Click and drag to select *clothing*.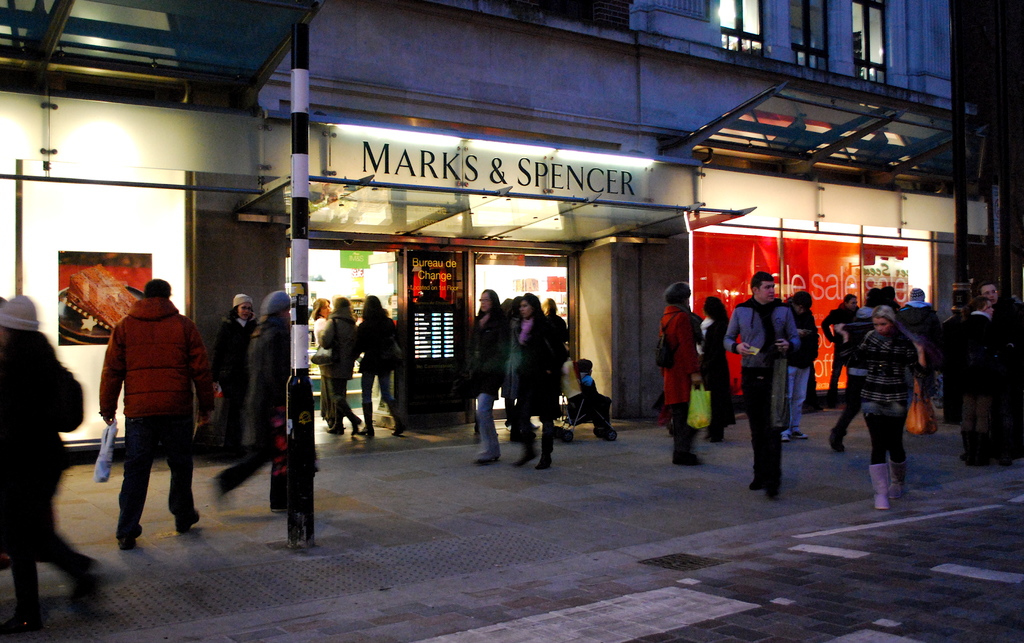
Selection: bbox=(792, 309, 814, 452).
